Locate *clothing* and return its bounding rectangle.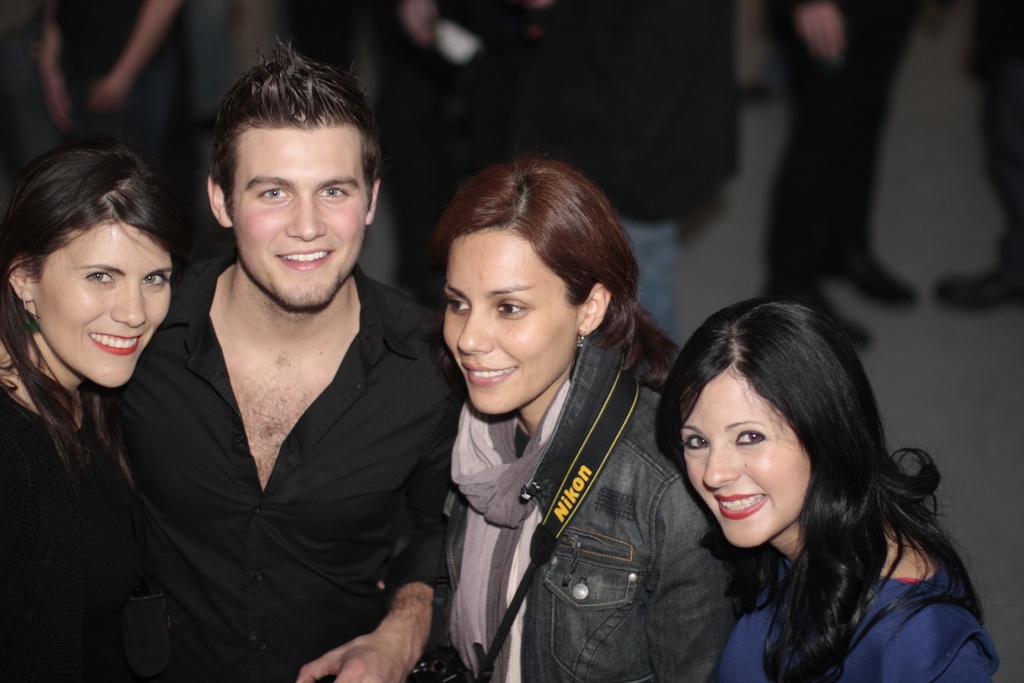
(x1=718, y1=579, x2=997, y2=682).
